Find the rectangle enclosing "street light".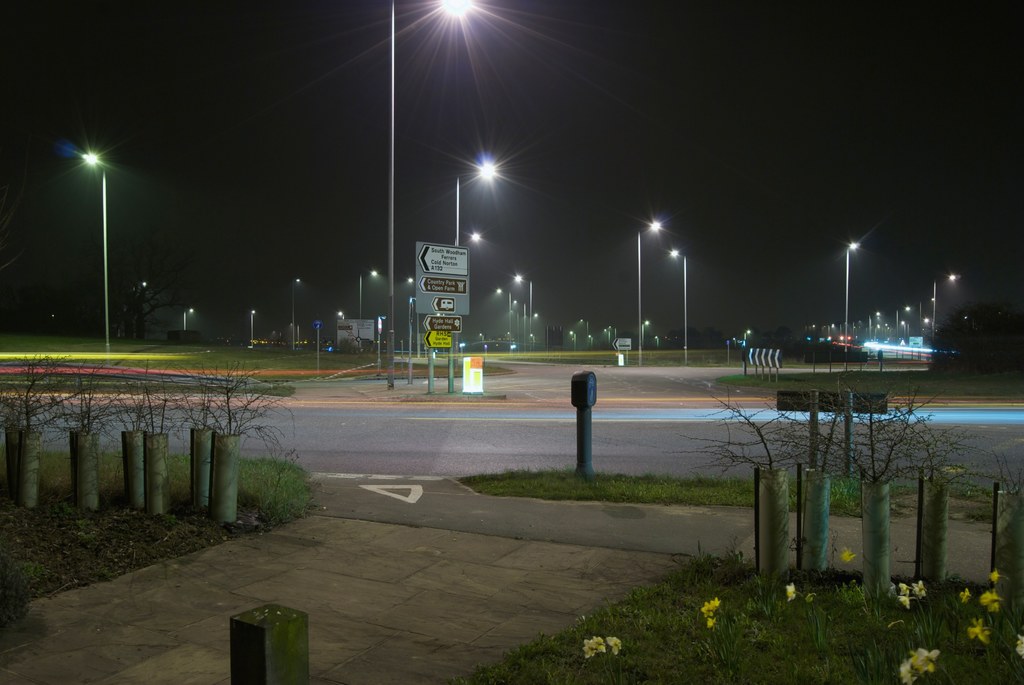
(931,268,962,347).
